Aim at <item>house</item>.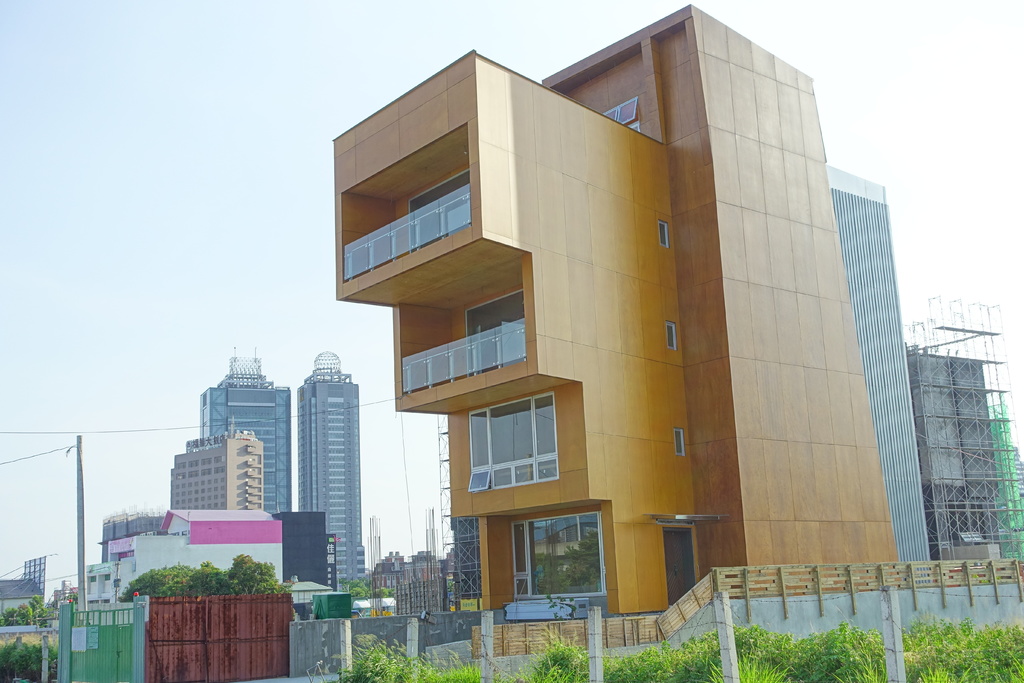
Aimed at detection(184, 368, 307, 516).
